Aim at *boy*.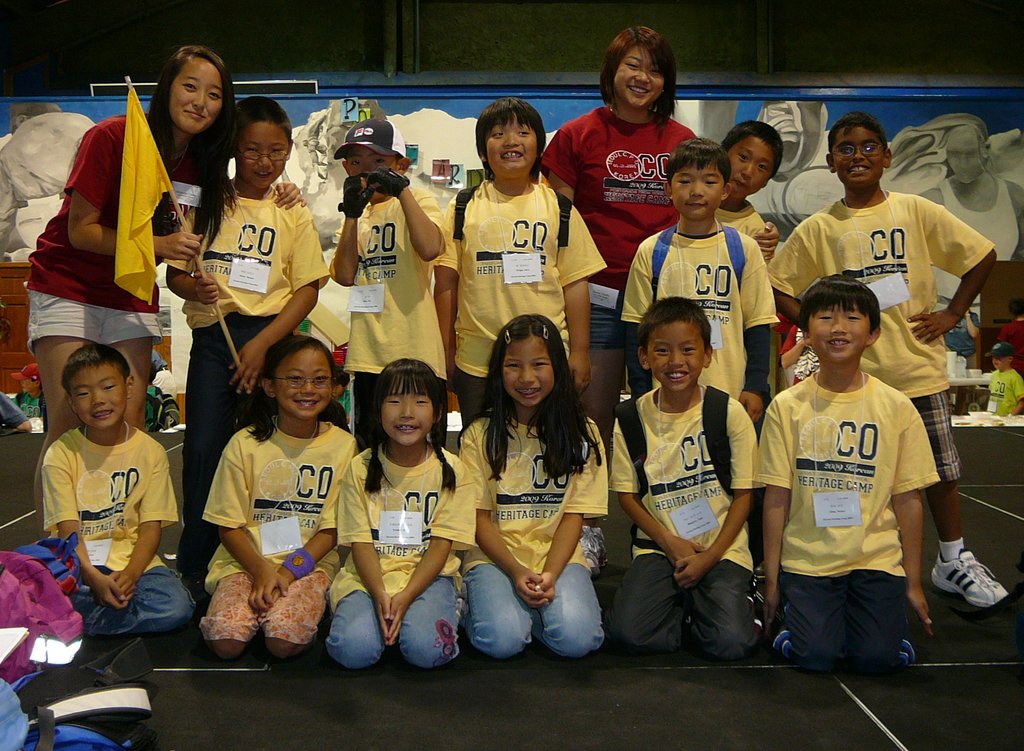
Aimed at box(328, 119, 450, 453).
